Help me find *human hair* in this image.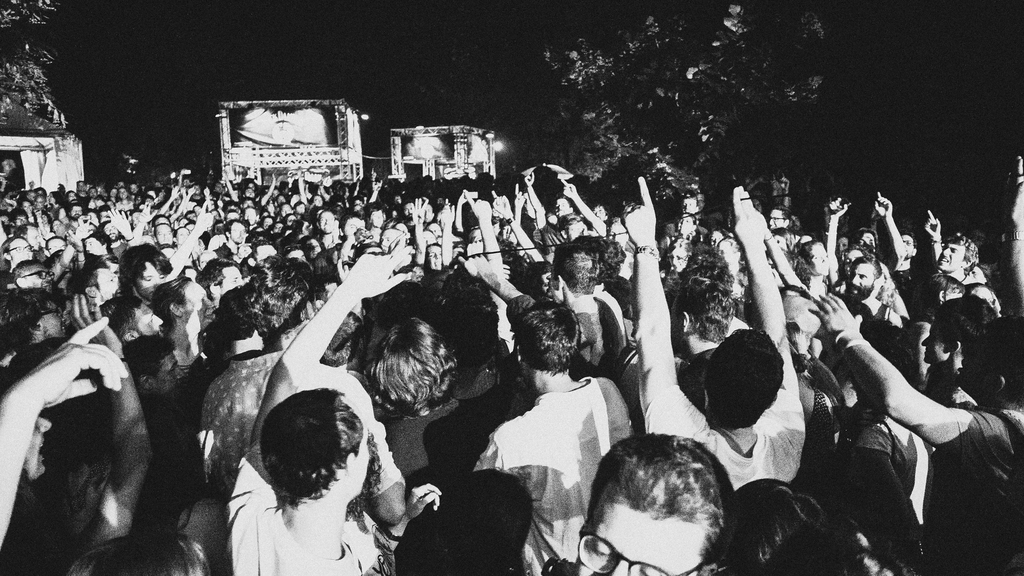
Found it: 948 231 978 270.
